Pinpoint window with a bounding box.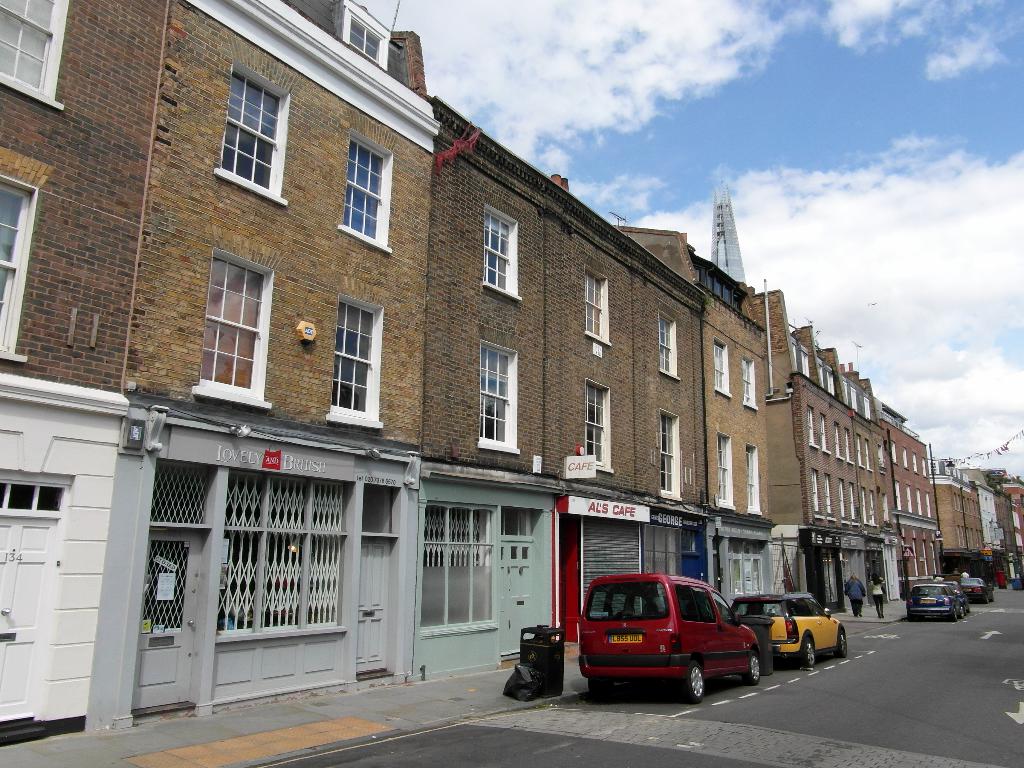
(x1=744, y1=356, x2=760, y2=408).
